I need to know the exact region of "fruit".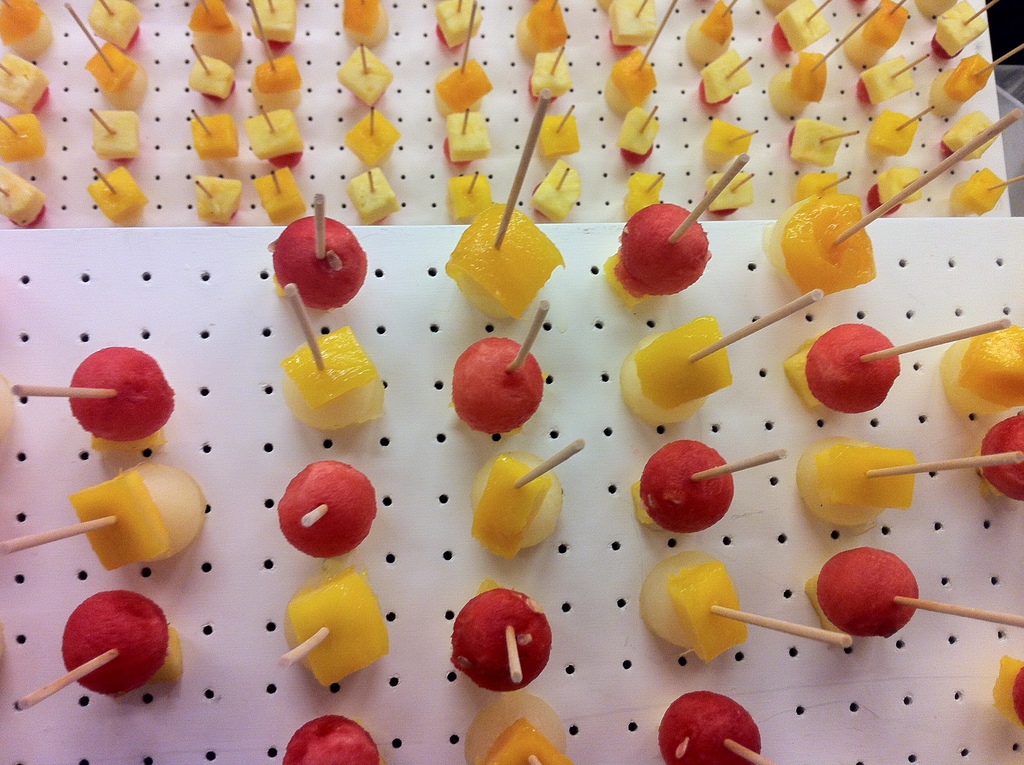
Region: (659,693,763,763).
